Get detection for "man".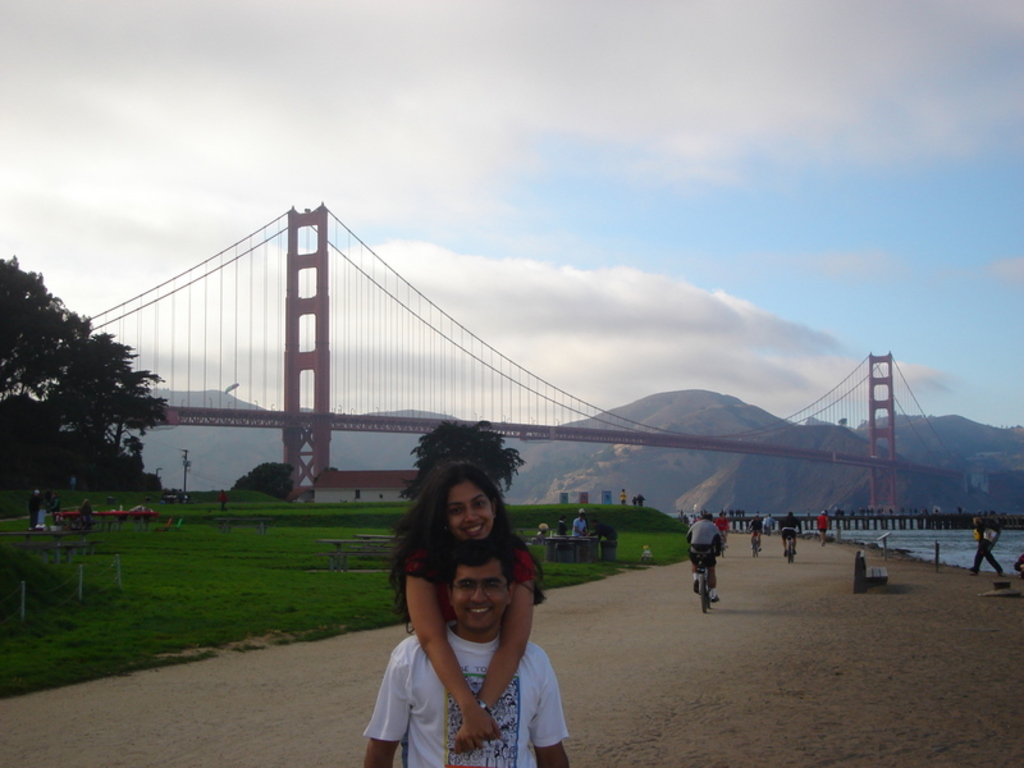
Detection: bbox(361, 539, 575, 767).
